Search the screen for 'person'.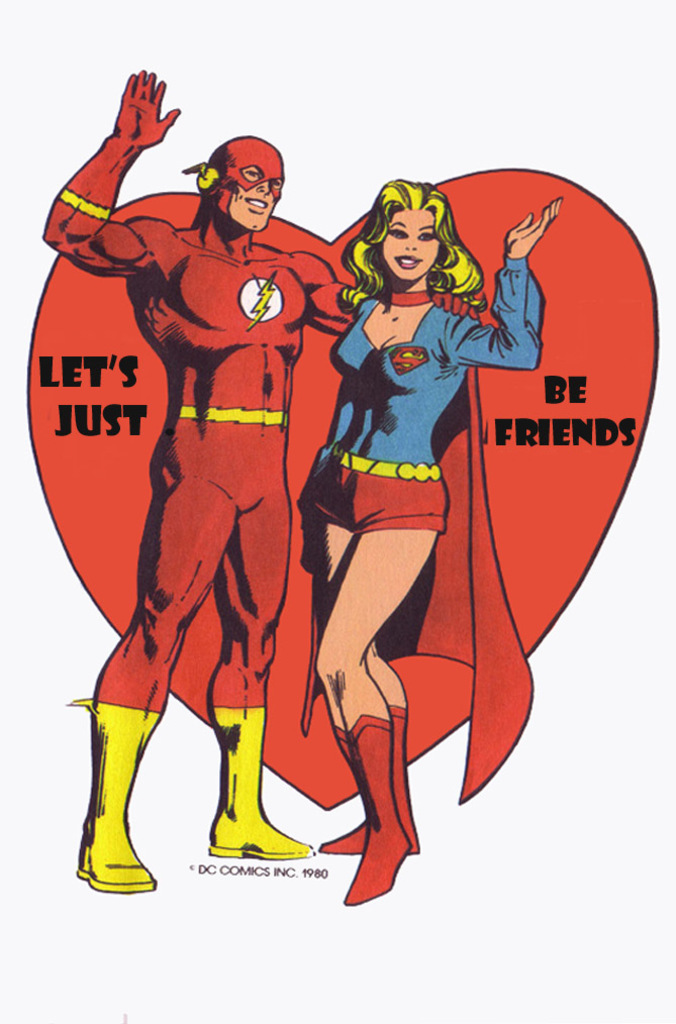
Found at Rect(301, 167, 566, 910).
